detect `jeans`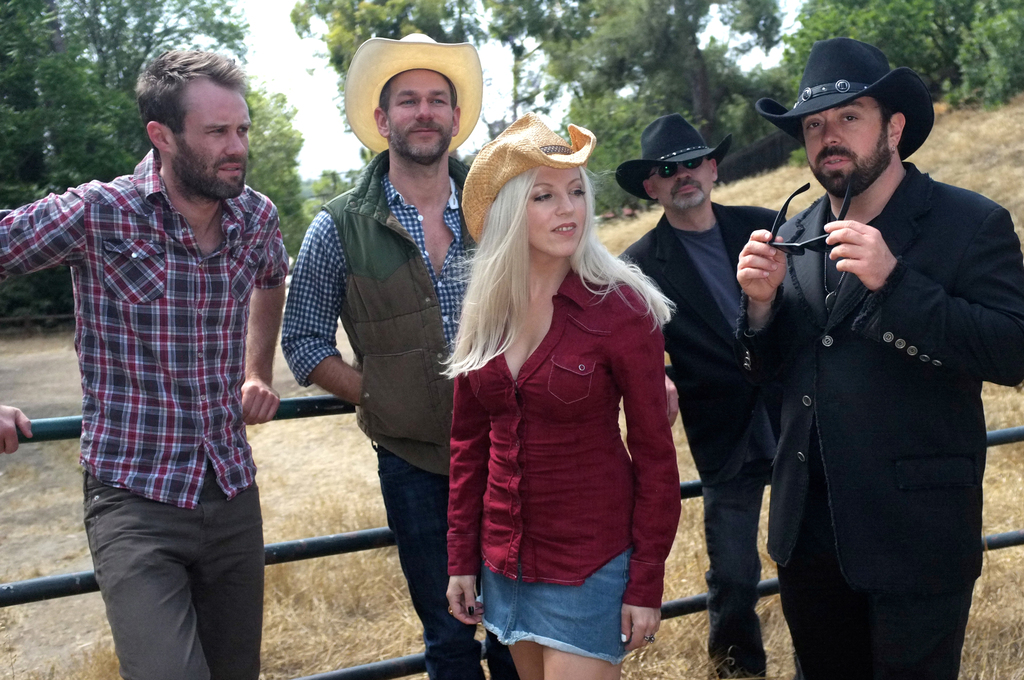
box(695, 480, 771, 674)
